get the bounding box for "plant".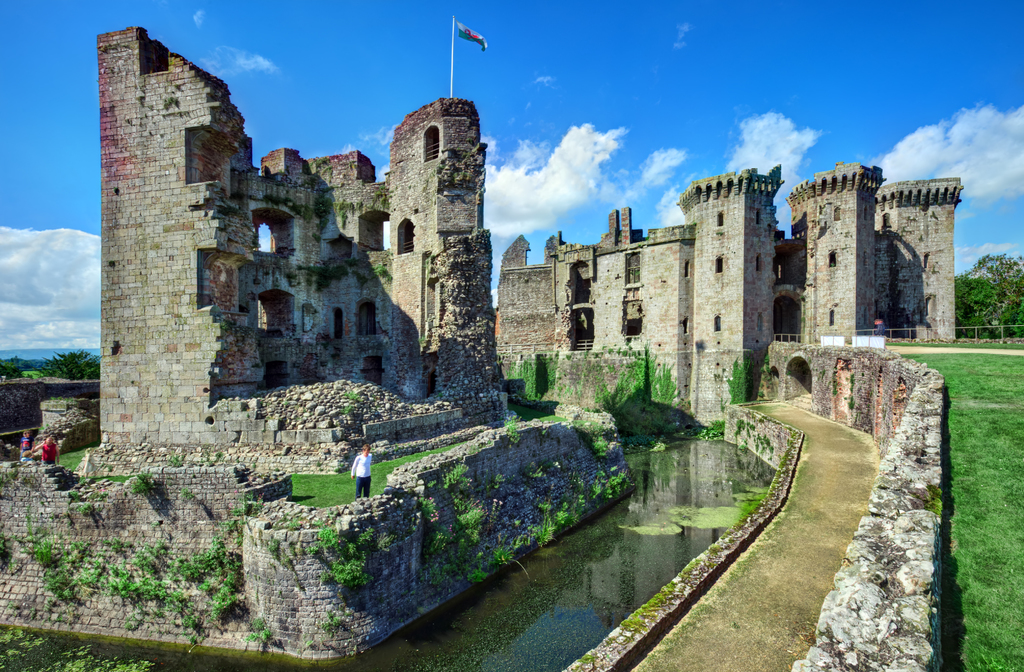
select_region(180, 493, 195, 505).
